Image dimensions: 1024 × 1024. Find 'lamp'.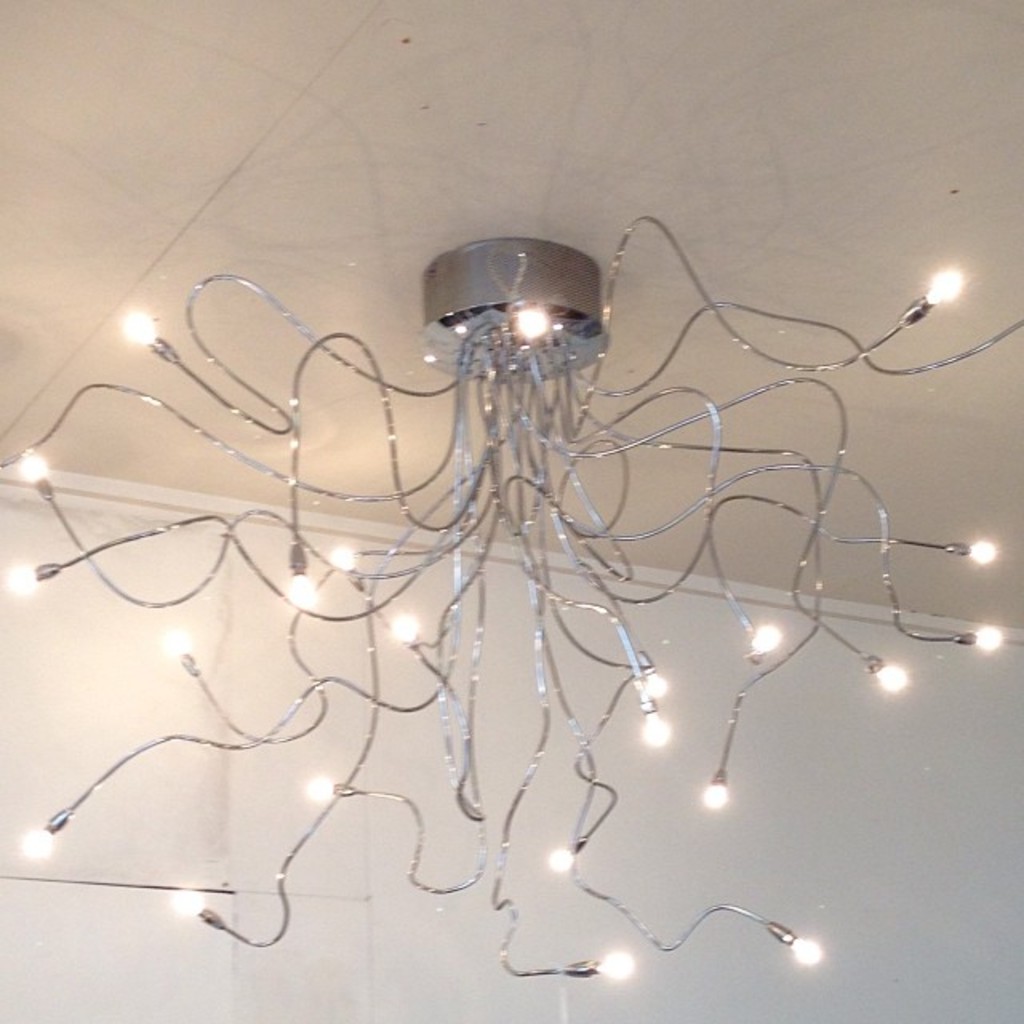
Rect(0, 214, 1022, 989).
